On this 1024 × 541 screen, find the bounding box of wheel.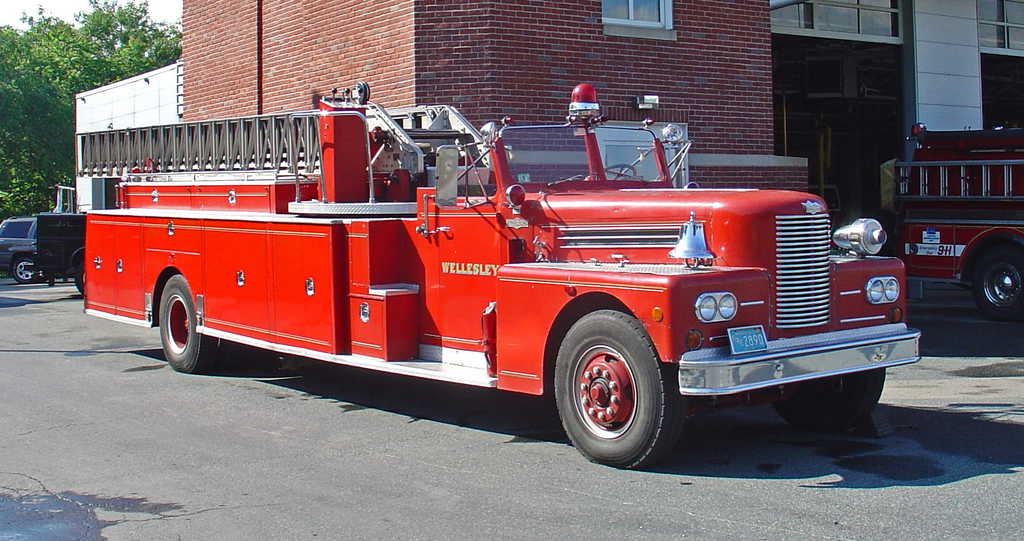
Bounding box: bbox=(602, 167, 644, 177).
